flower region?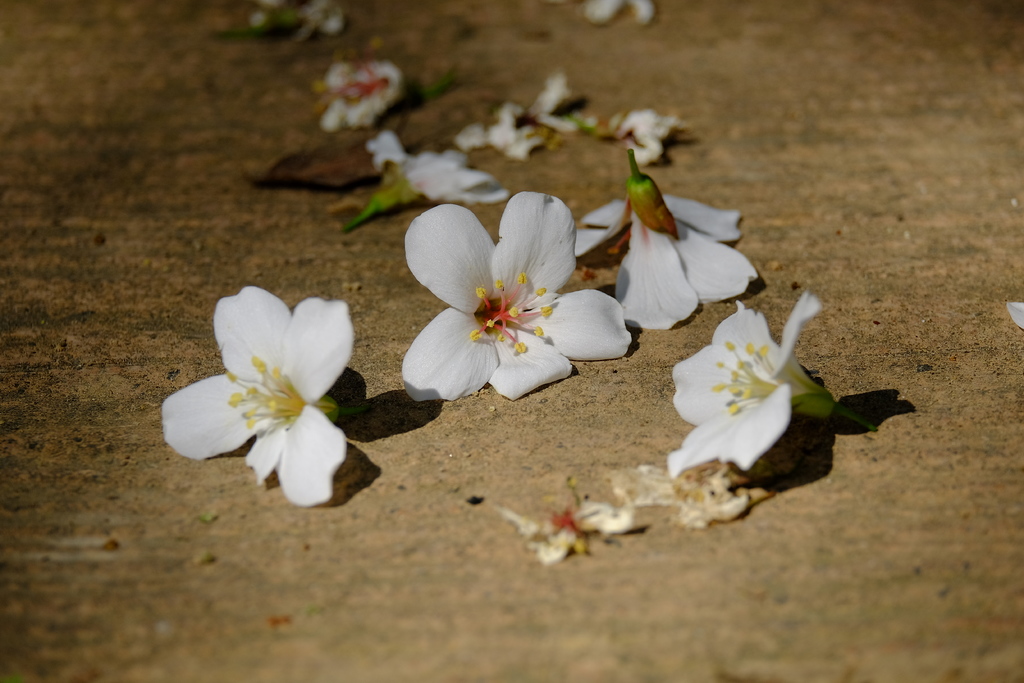
390:187:627:406
